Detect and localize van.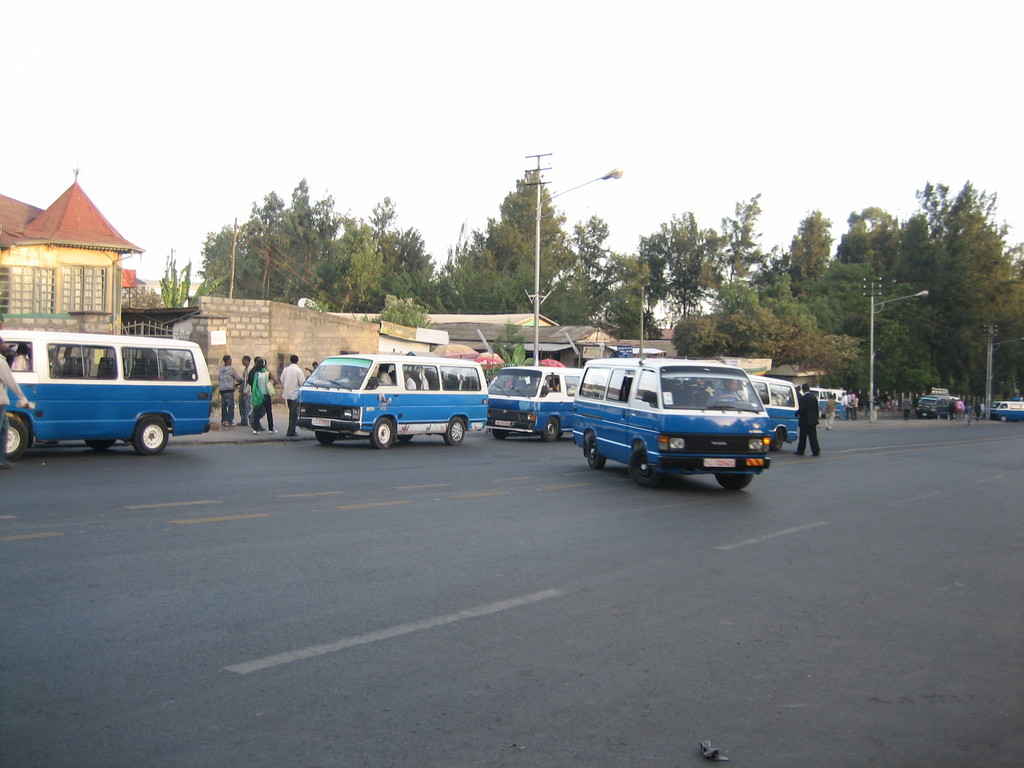
Localized at 803,387,847,420.
